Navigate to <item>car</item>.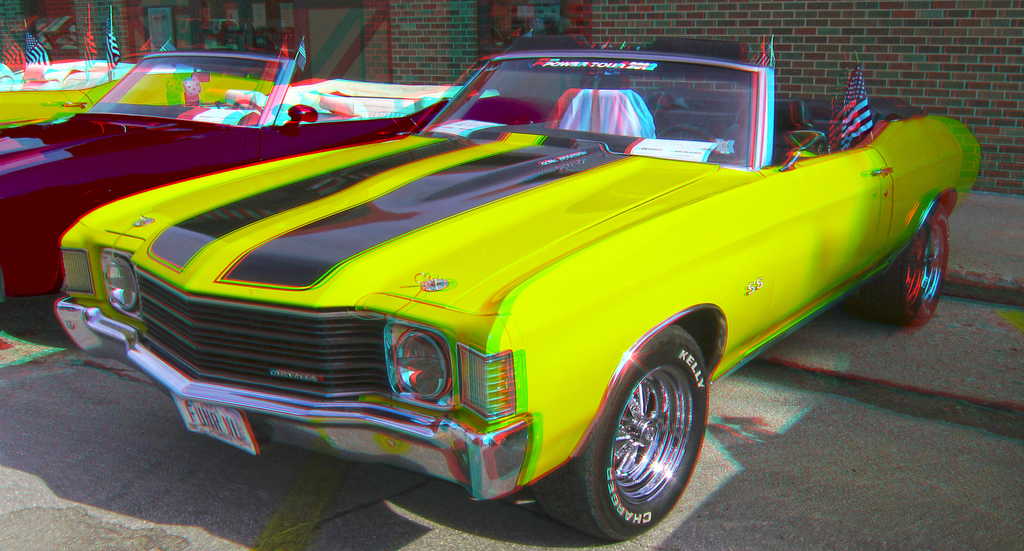
Navigation target: 101/55/936/530.
